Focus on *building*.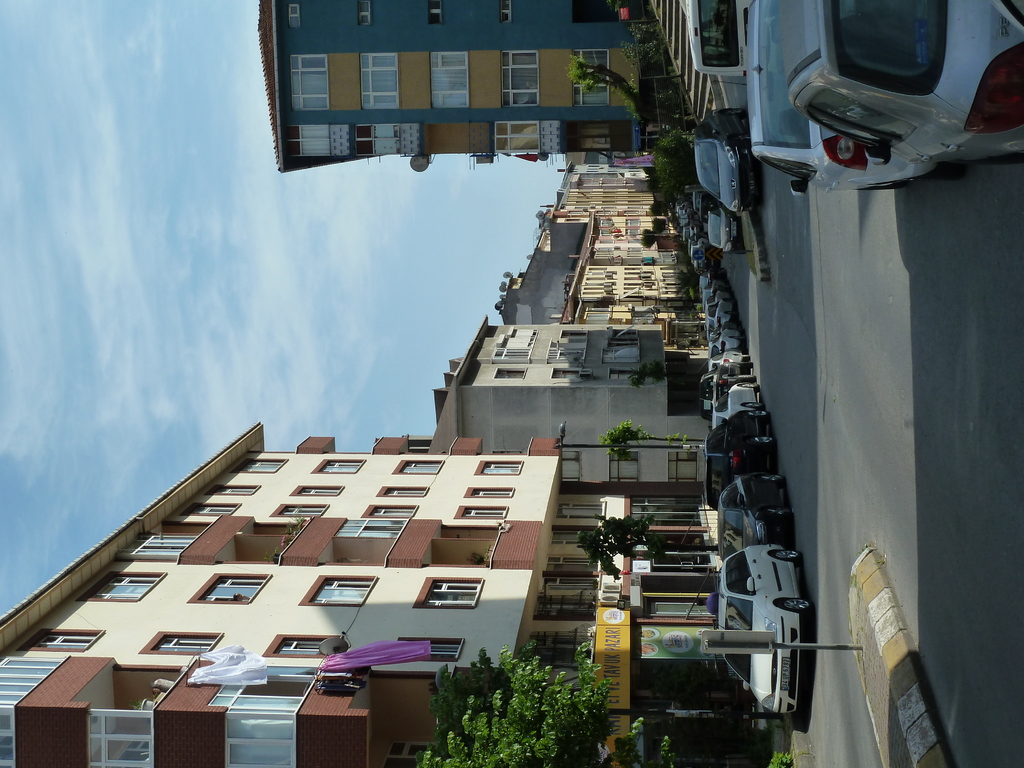
Focused at pyautogui.locateOnScreen(431, 314, 712, 447).
